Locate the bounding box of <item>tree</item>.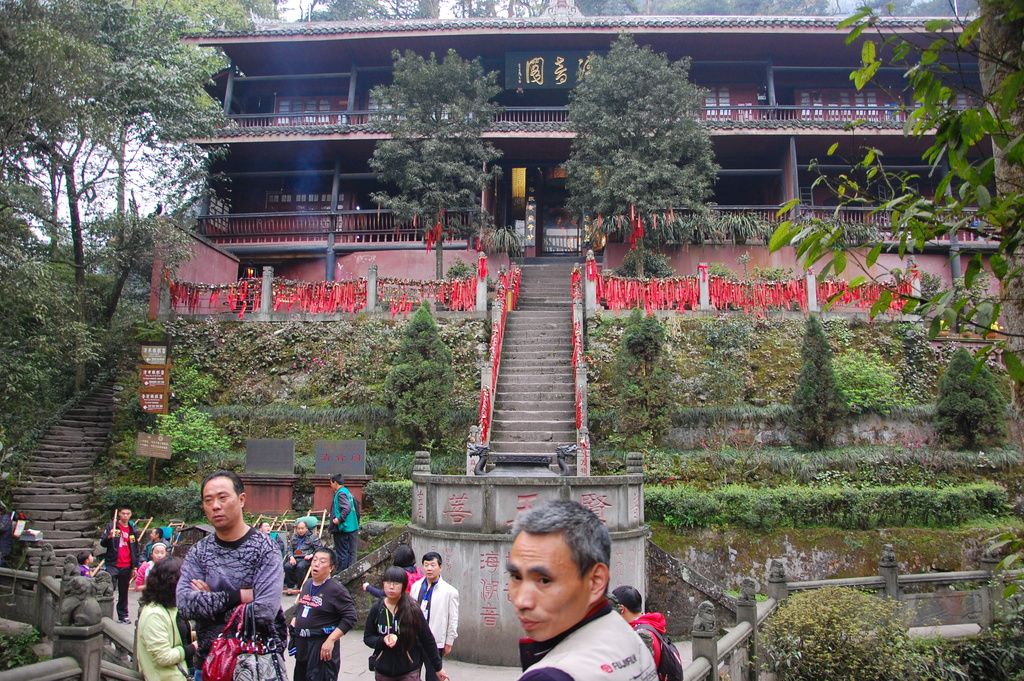
Bounding box: x1=0, y1=0, x2=134, y2=259.
